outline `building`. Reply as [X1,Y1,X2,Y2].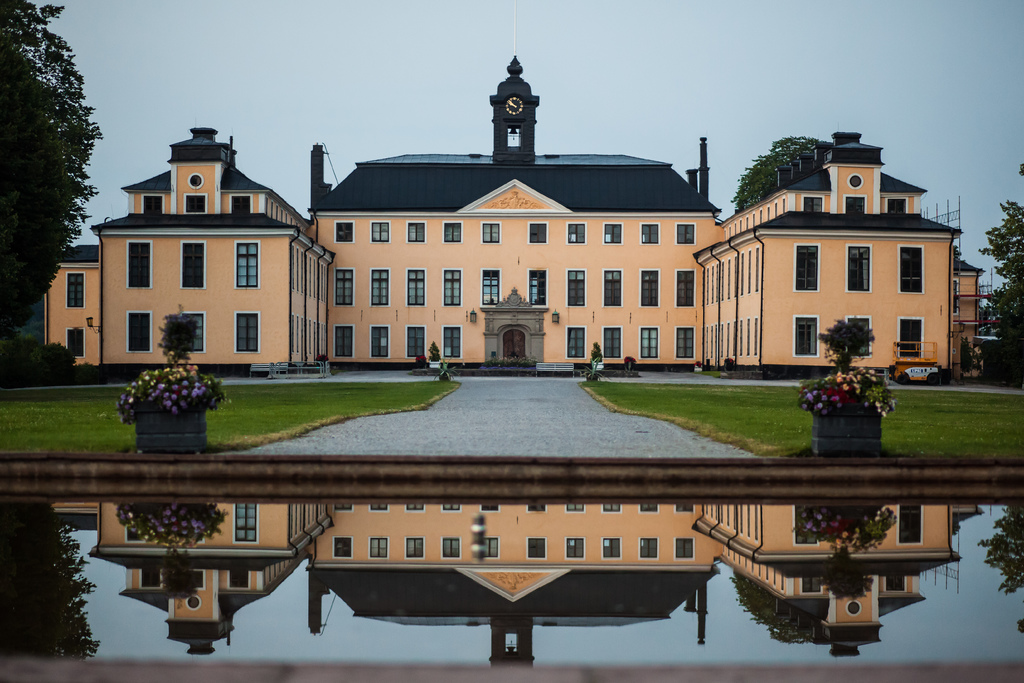
[39,50,993,379].
